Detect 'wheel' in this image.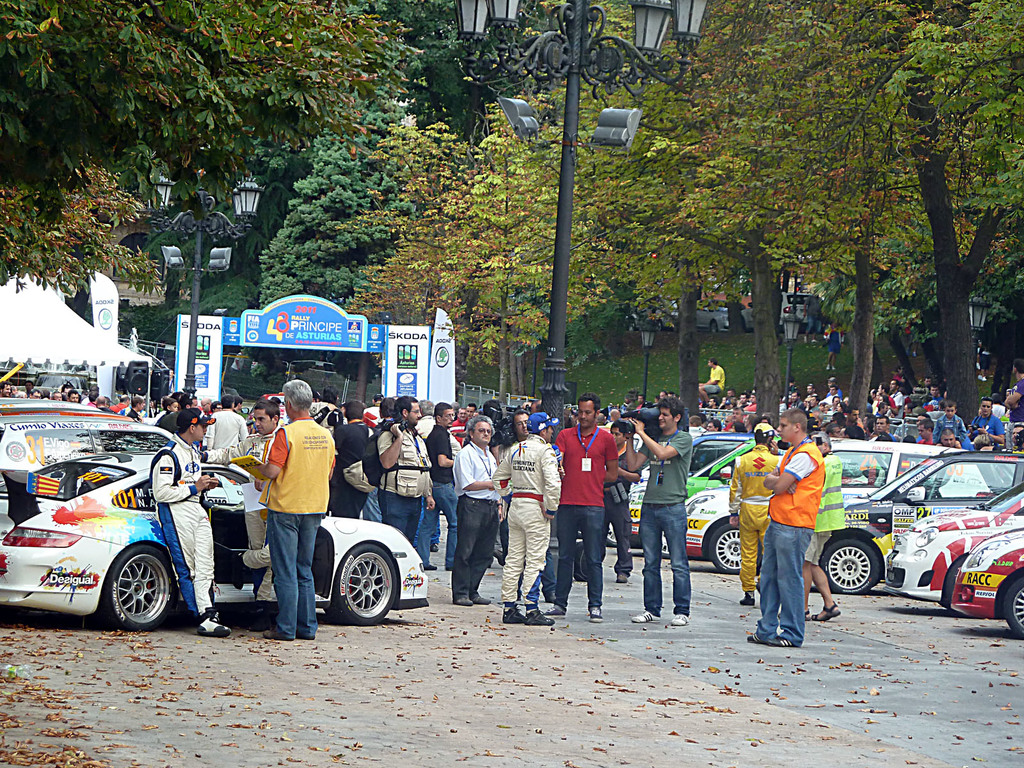
Detection: 947/557/971/617.
